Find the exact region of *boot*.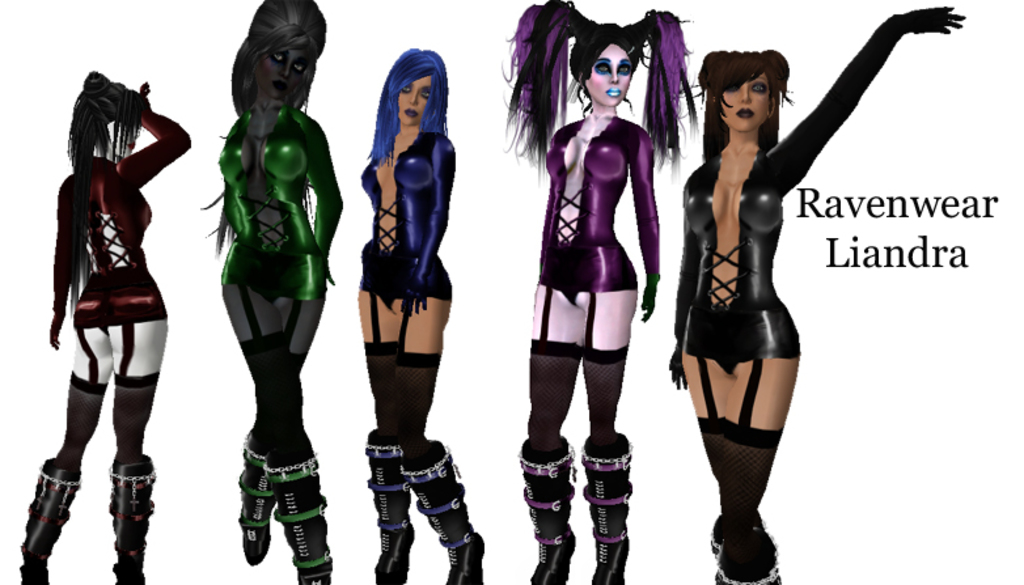
Exact region: select_region(229, 437, 278, 564).
